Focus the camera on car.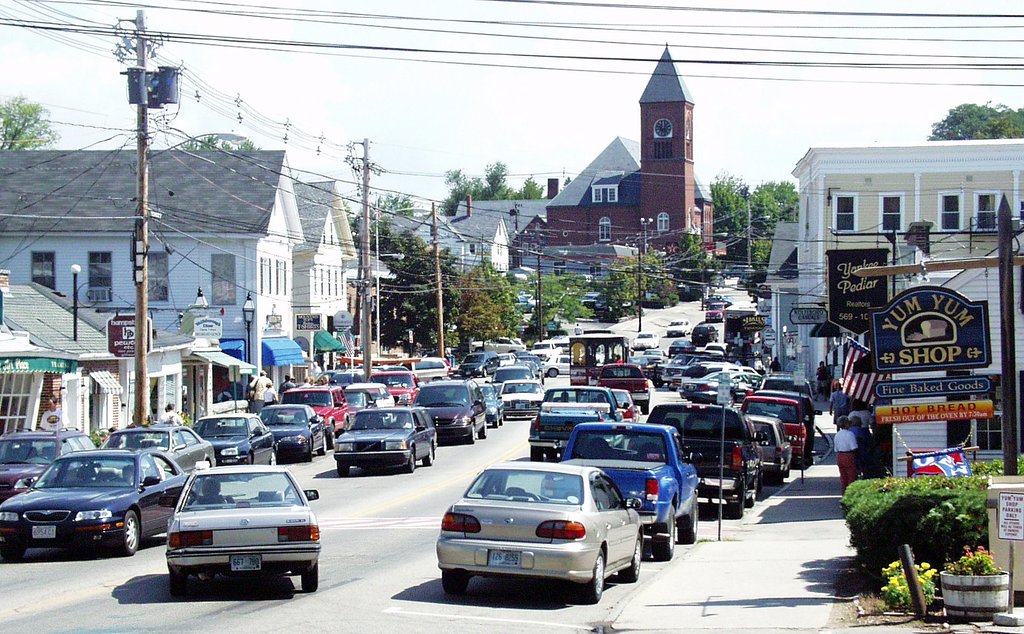
Focus region: [left=668, top=318, right=692, bottom=337].
